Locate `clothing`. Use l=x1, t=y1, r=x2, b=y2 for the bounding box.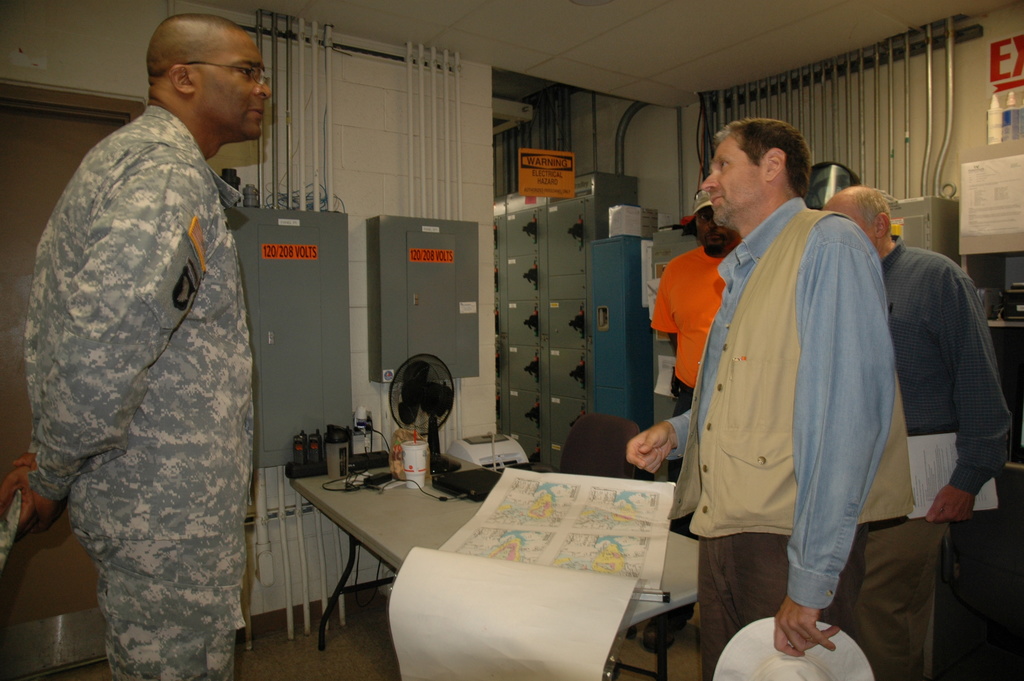
l=29, t=106, r=250, b=680.
